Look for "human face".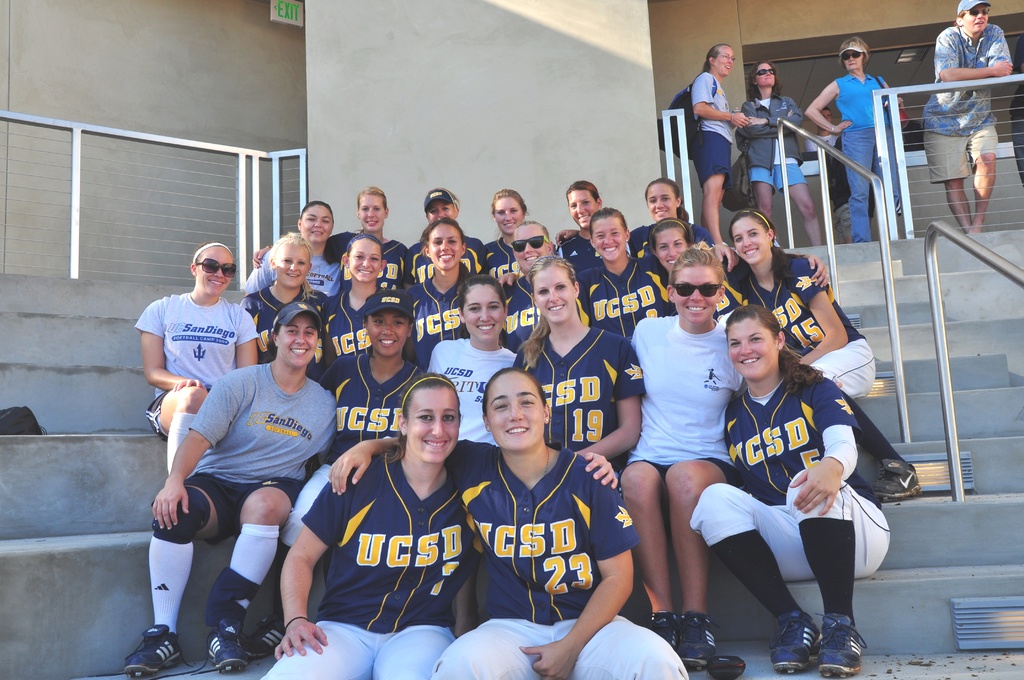
Found: (494,196,523,231).
